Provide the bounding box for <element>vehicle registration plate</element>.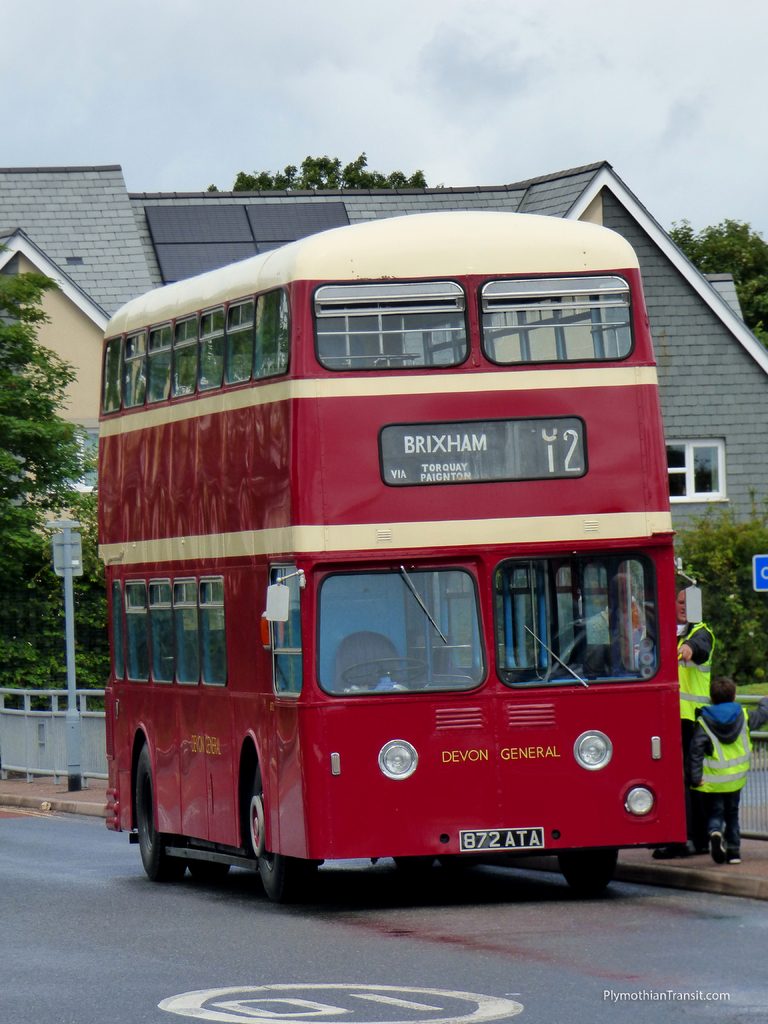
Rect(460, 826, 547, 855).
